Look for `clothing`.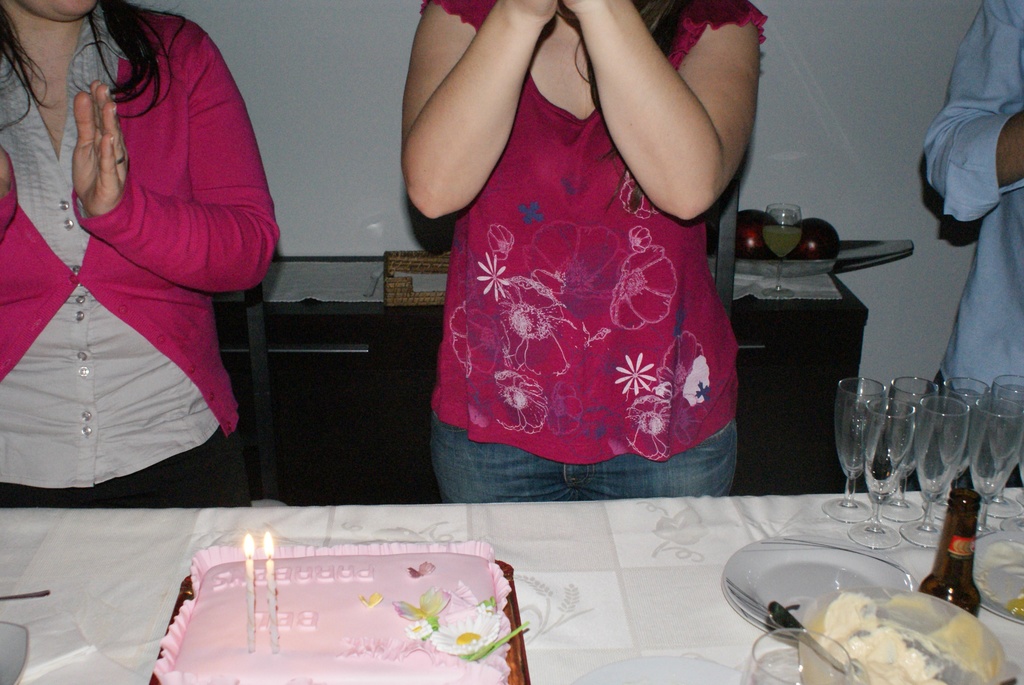
Found: detection(427, 0, 772, 499).
